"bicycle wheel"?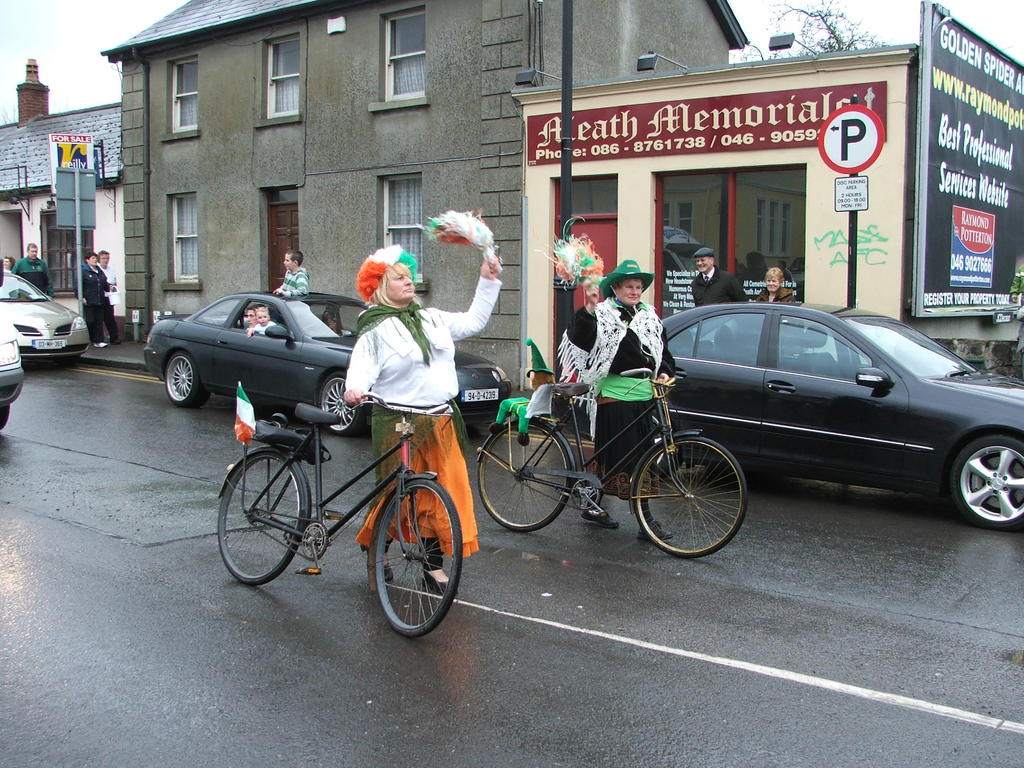
BBox(476, 420, 575, 532)
